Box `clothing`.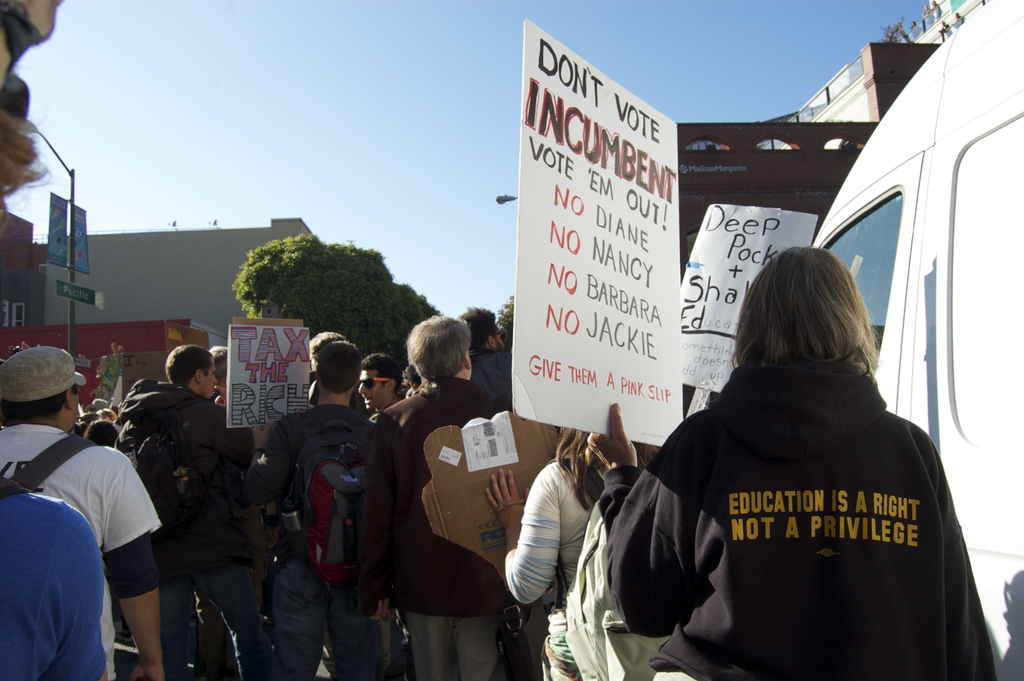
x1=351, y1=386, x2=500, y2=680.
